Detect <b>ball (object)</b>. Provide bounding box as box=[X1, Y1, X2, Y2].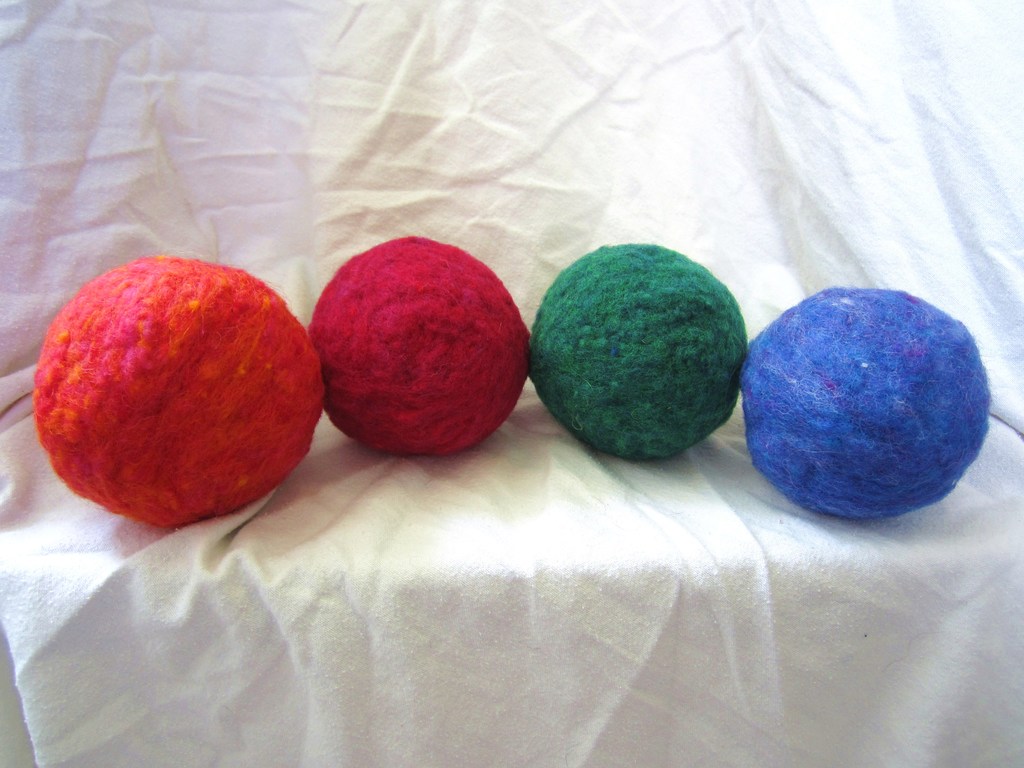
box=[307, 233, 532, 479].
